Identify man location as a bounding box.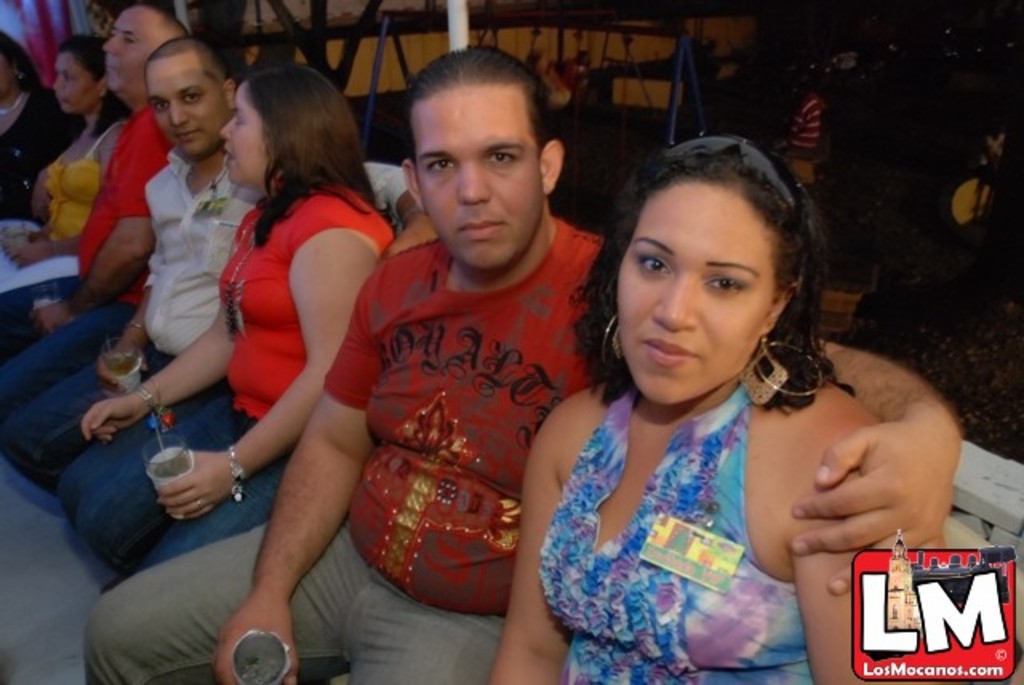
x1=0, y1=5, x2=198, y2=423.
